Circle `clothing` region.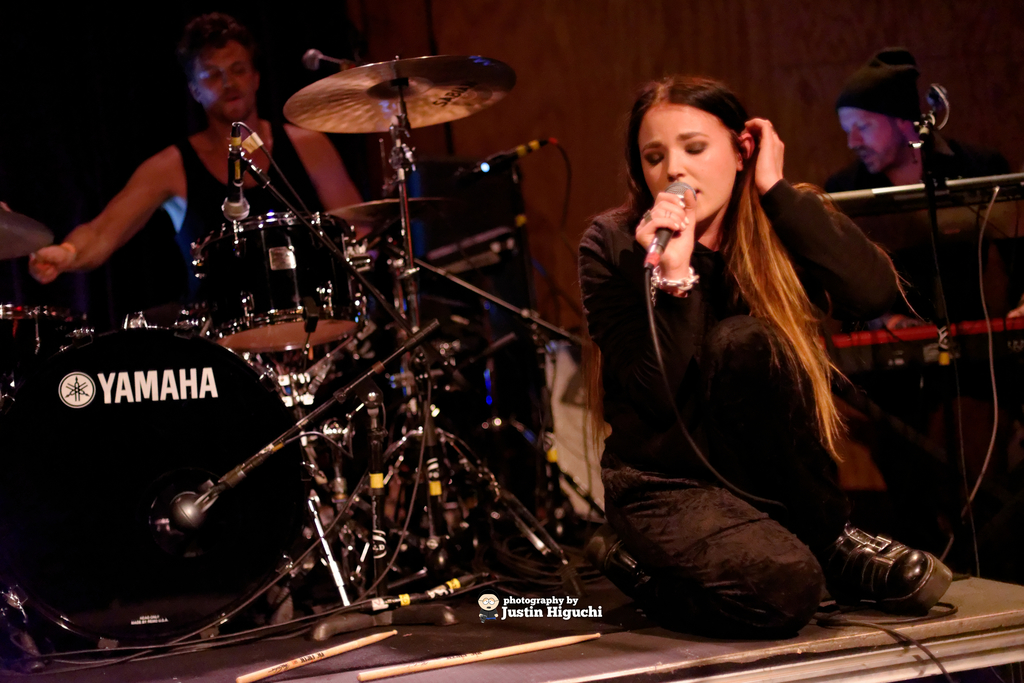
Region: pyautogui.locateOnScreen(812, 154, 960, 243).
